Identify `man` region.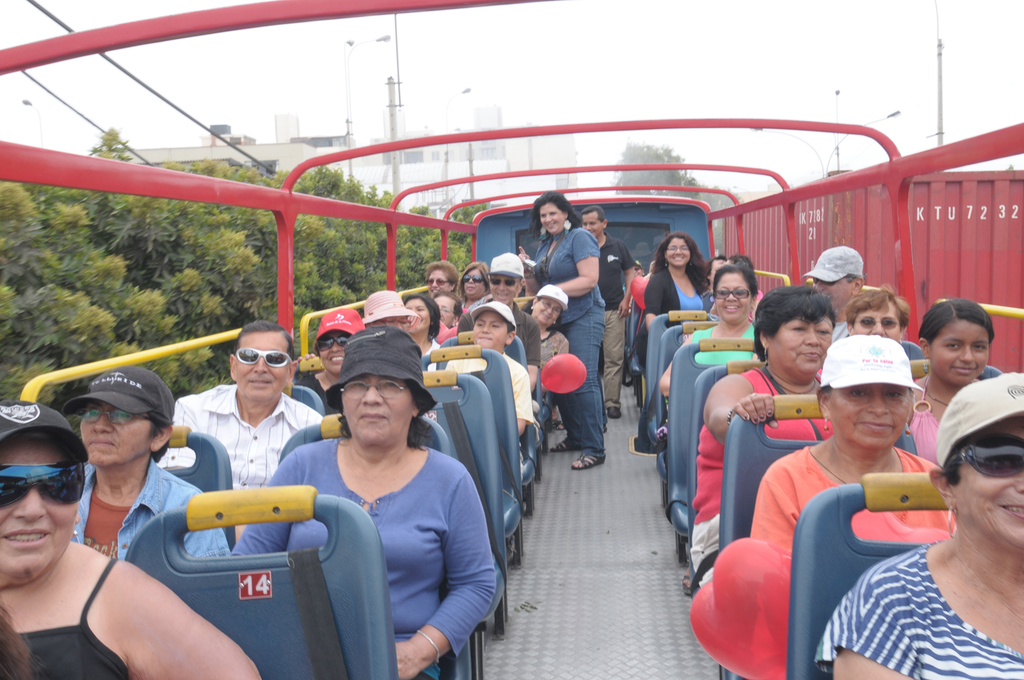
Region: rect(803, 248, 872, 376).
